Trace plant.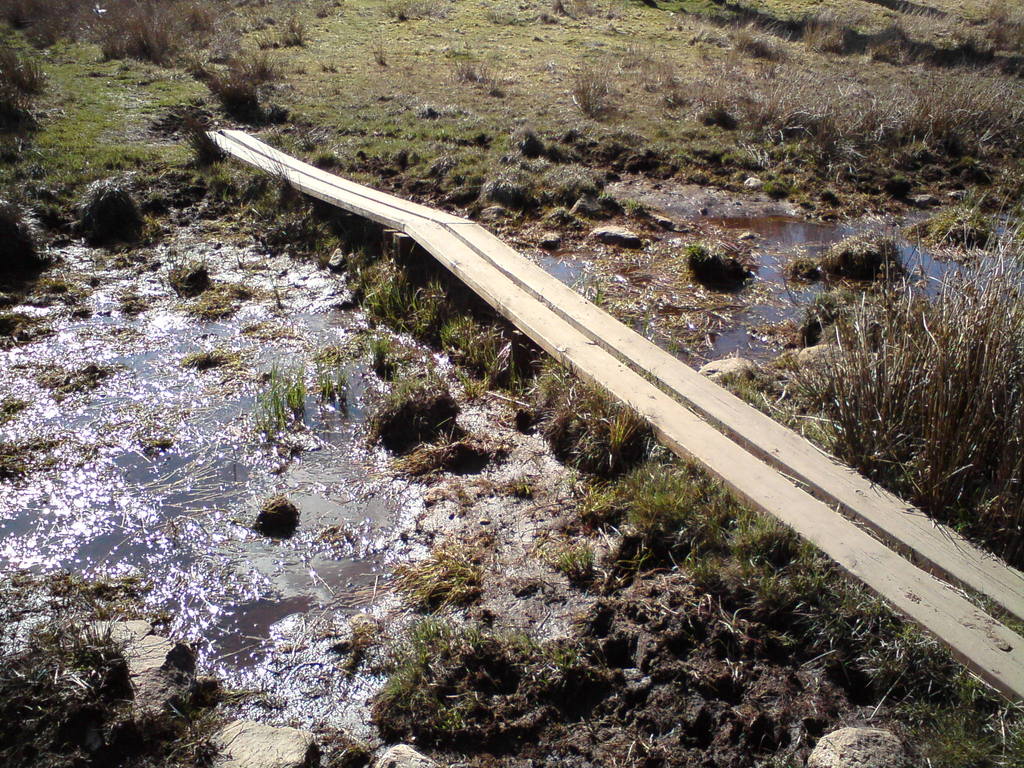
Traced to [left=966, top=18, right=1007, bottom=60].
